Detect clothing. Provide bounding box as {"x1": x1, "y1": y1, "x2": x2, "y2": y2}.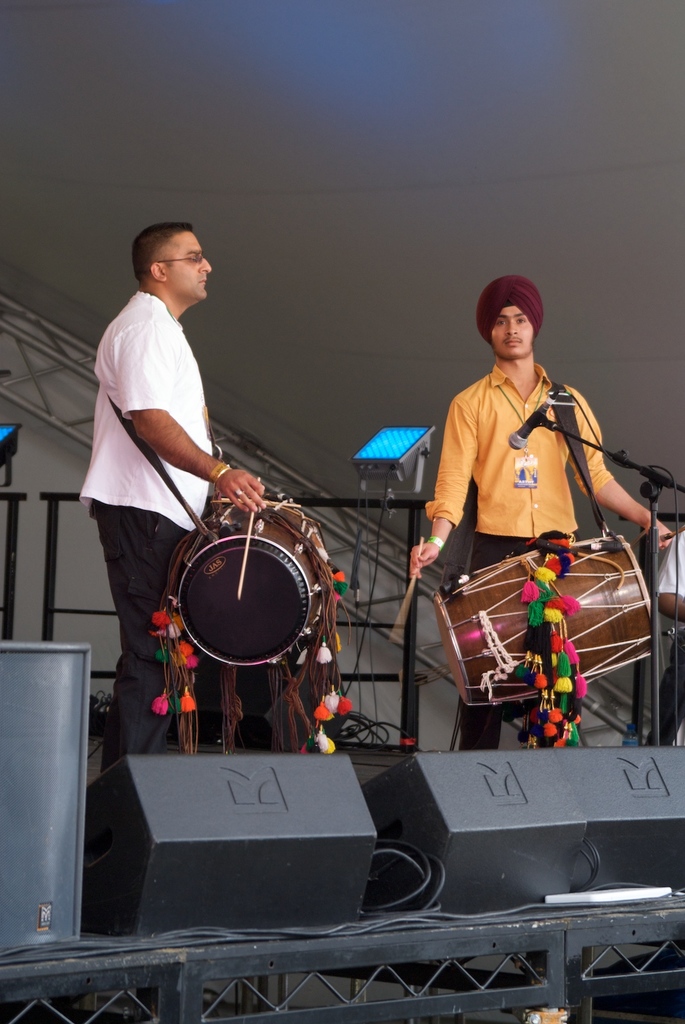
{"x1": 426, "y1": 362, "x2": 610, "y2": 751}.
